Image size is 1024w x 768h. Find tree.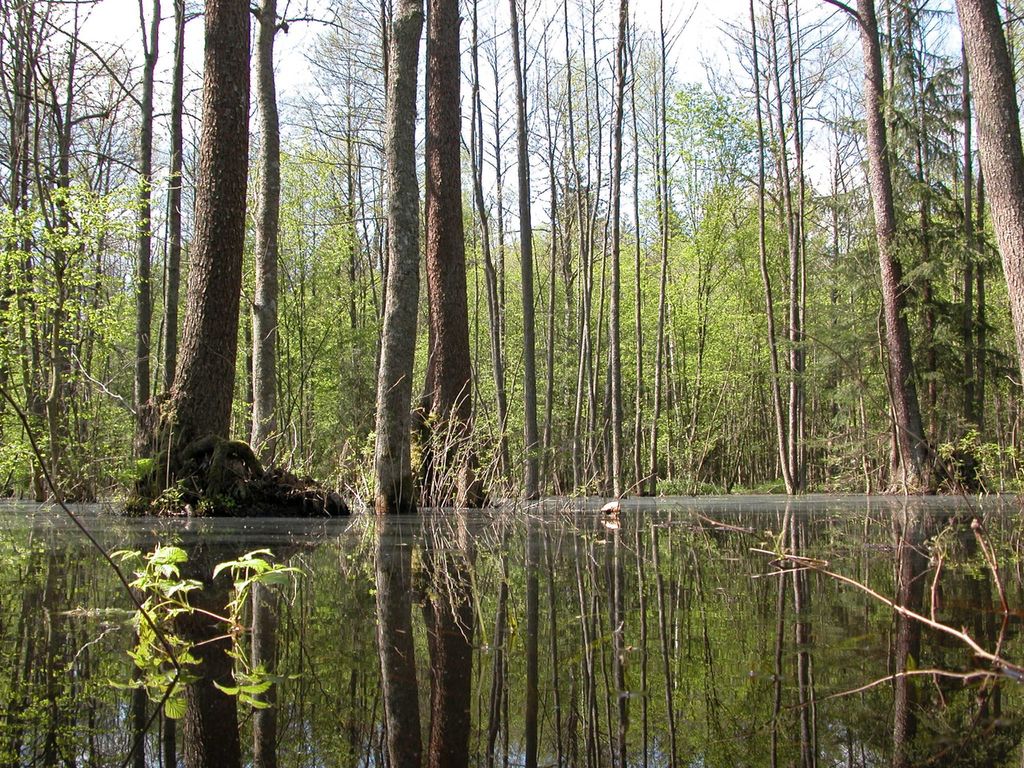
bbox(412, 0, 472, 516).
